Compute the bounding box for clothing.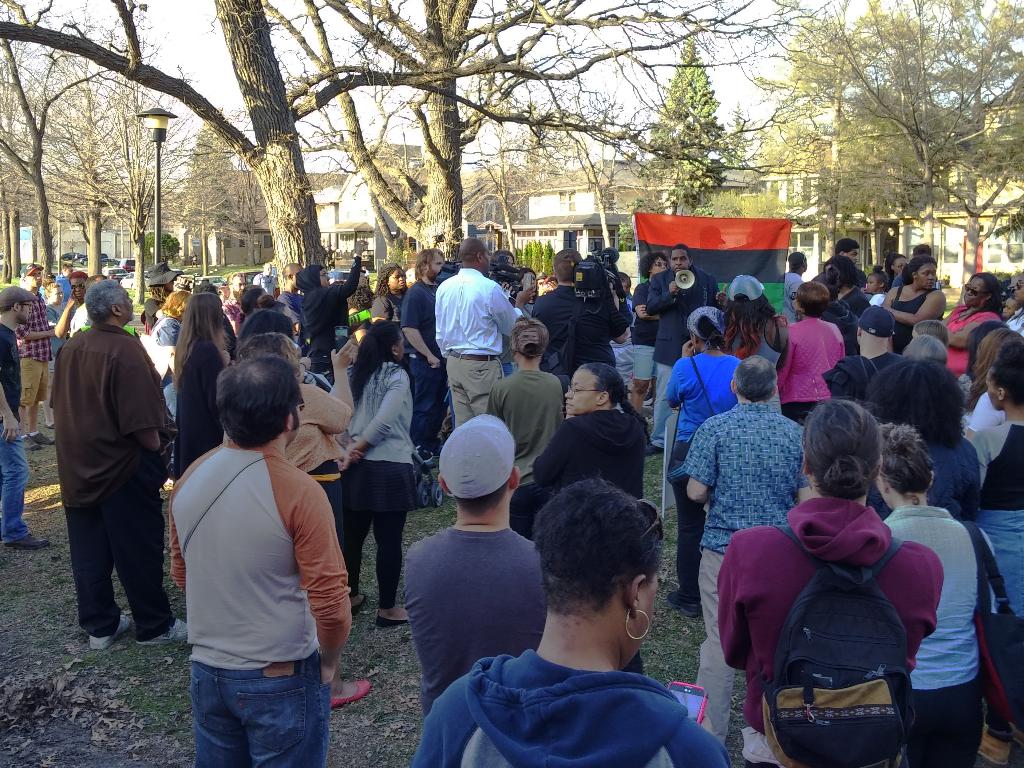
{"x1": 63, "y1": 302, "x2": 85, "y2": 332}.
